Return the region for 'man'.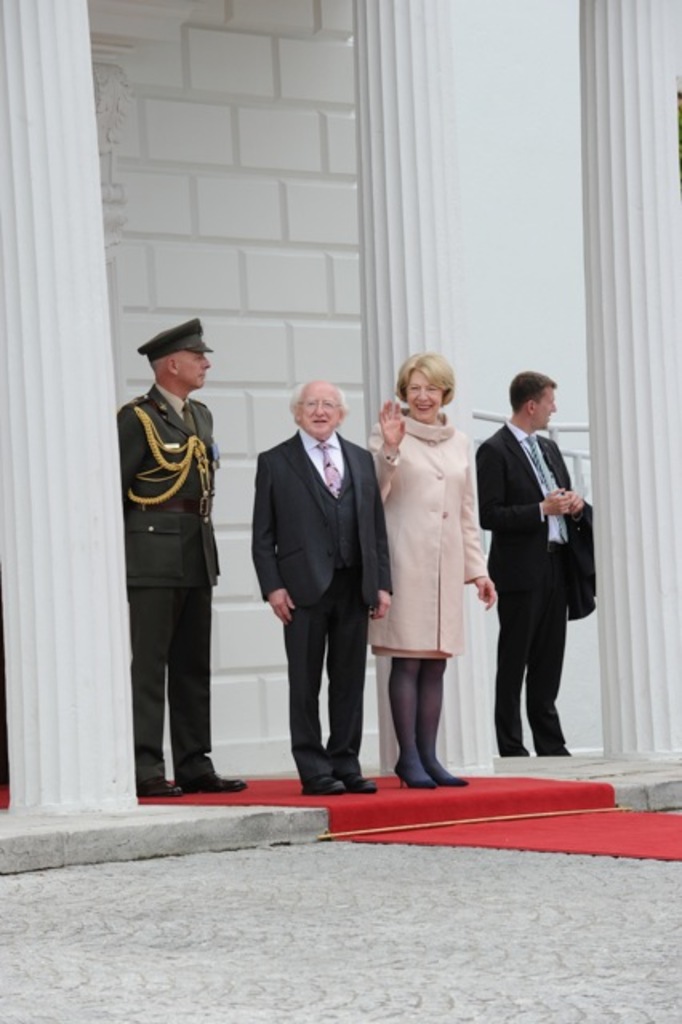
(x1=114, y1=312, x2=247, y2=798).
